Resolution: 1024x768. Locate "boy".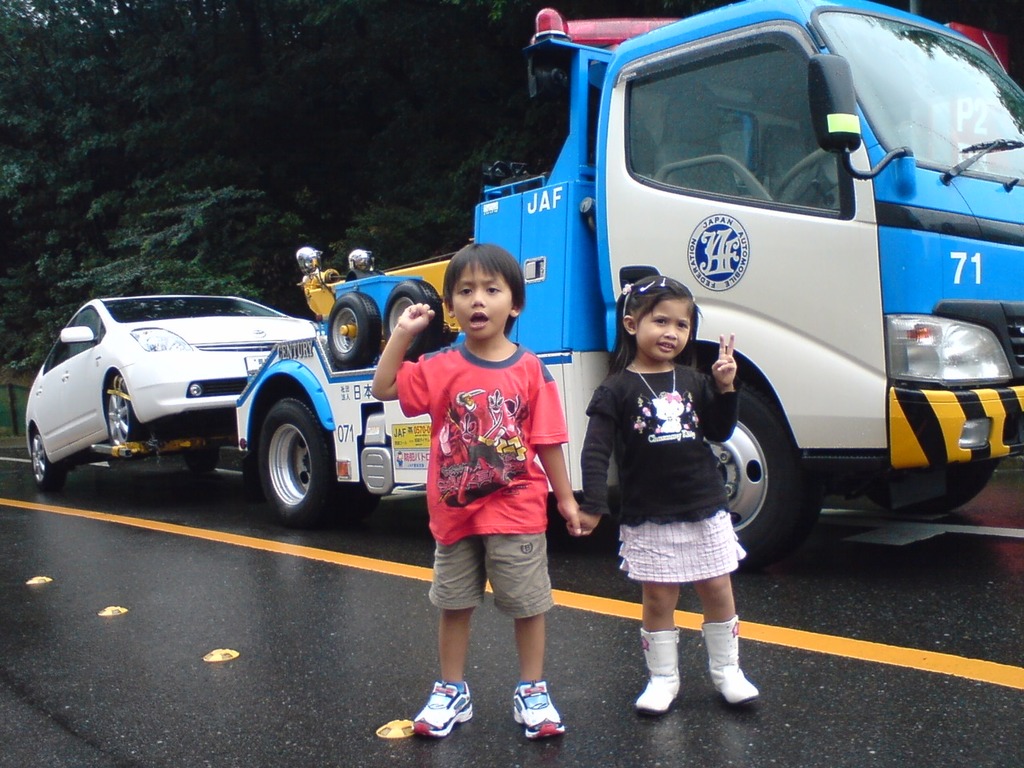
[370,238,595,736].
